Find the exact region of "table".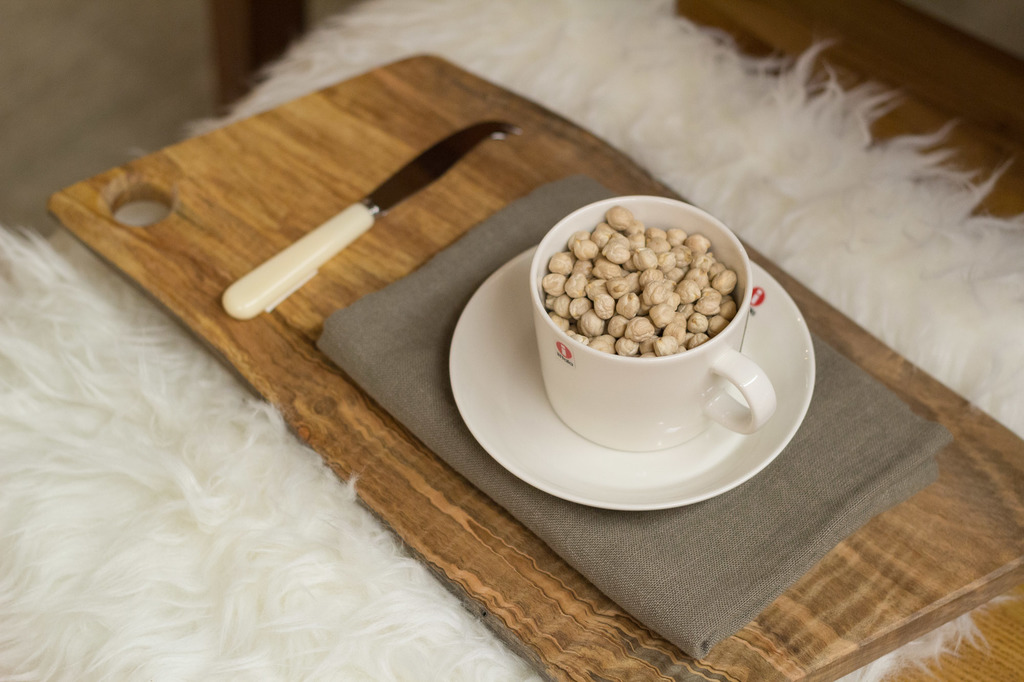
Exact region: <region>0, 0, 1023, 681</region>.
